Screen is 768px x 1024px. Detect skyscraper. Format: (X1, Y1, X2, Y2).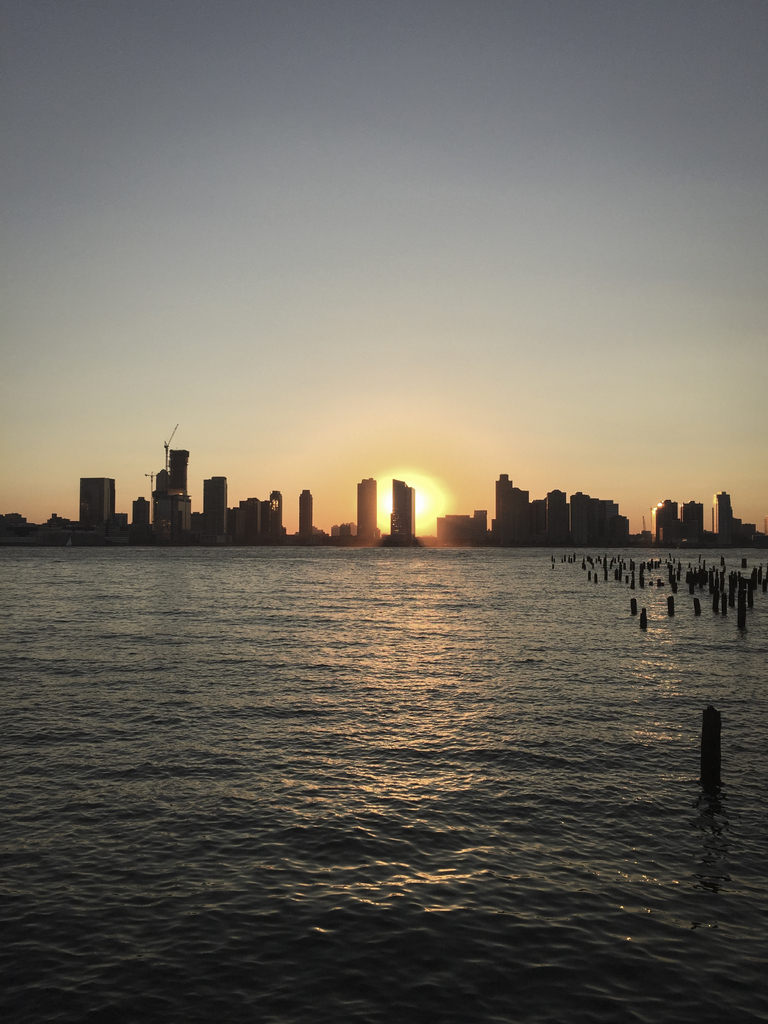
(715, 493, 738, 537).
